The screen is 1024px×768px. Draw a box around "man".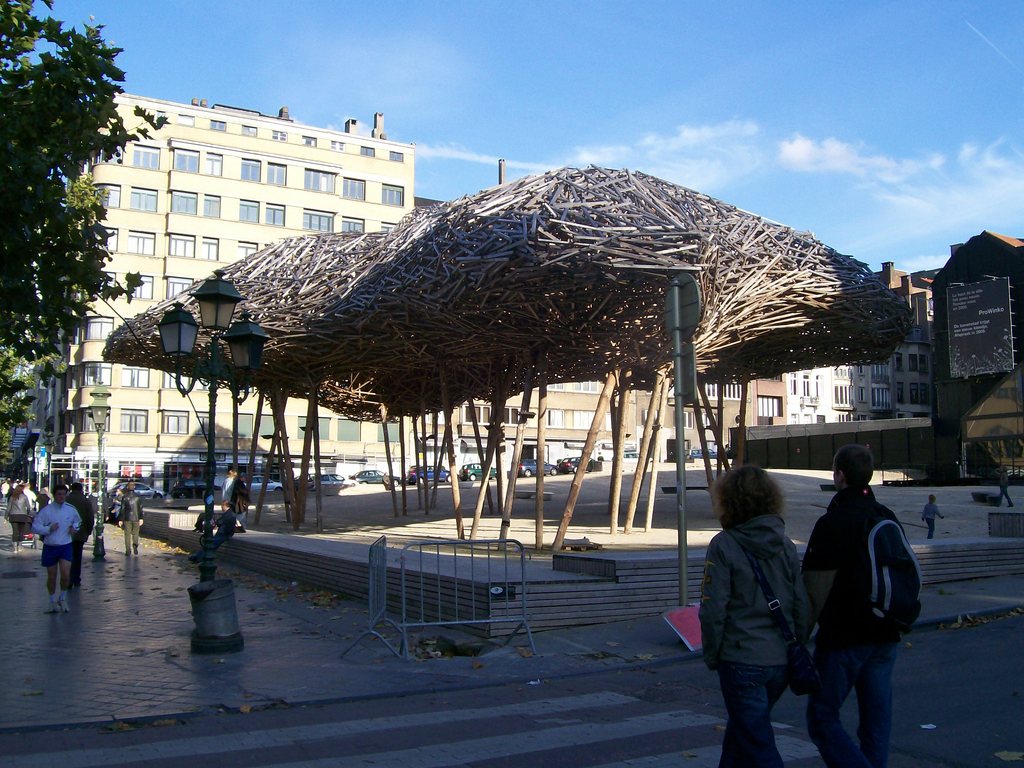
(115, 478, 138, 561).
